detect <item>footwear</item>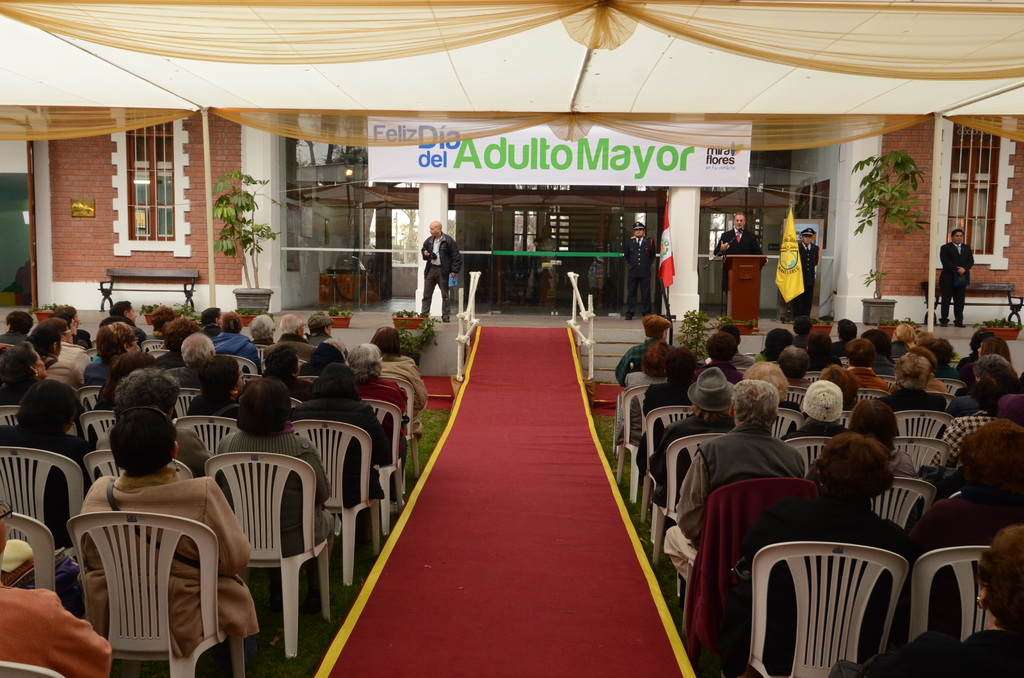
box=[940, 323, 948, 325]
